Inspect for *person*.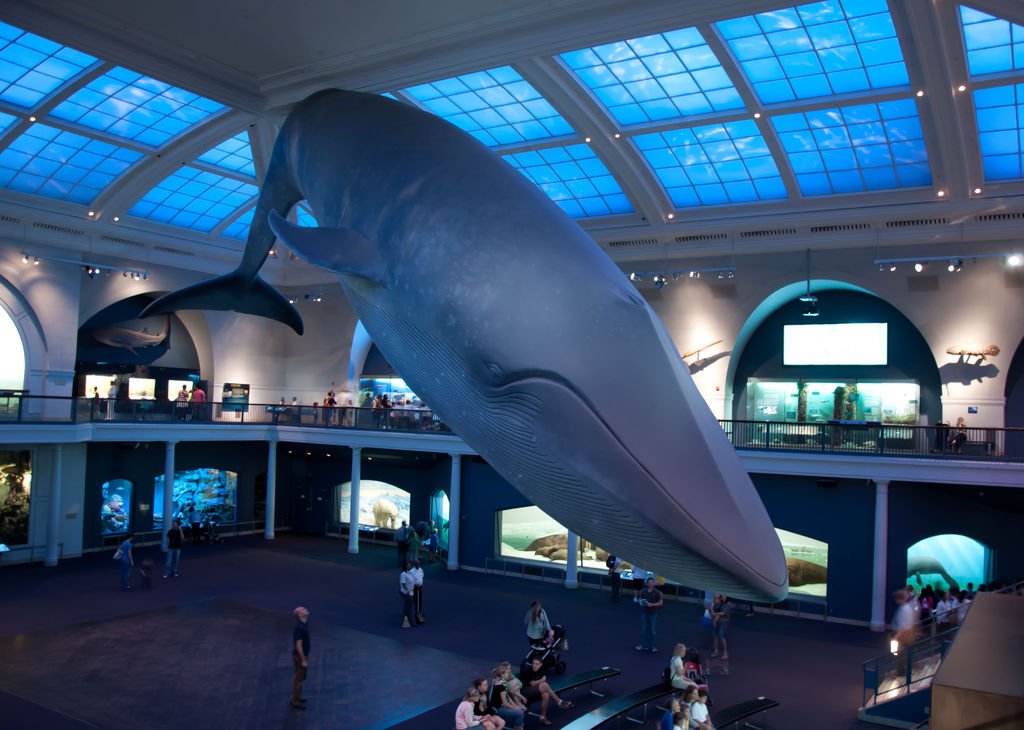
Inspection: left=106, top=377, right=116, bottom=428.
